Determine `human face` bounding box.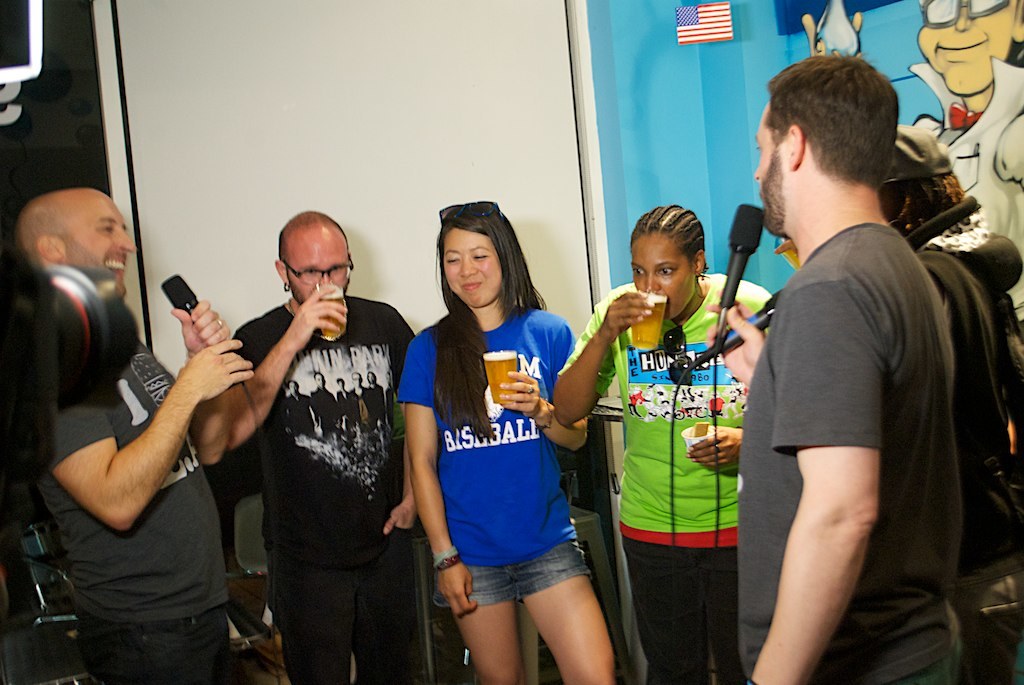
Determined: {"x1": 632, "y1": 229, "x2": 701, "y2": 319}.
